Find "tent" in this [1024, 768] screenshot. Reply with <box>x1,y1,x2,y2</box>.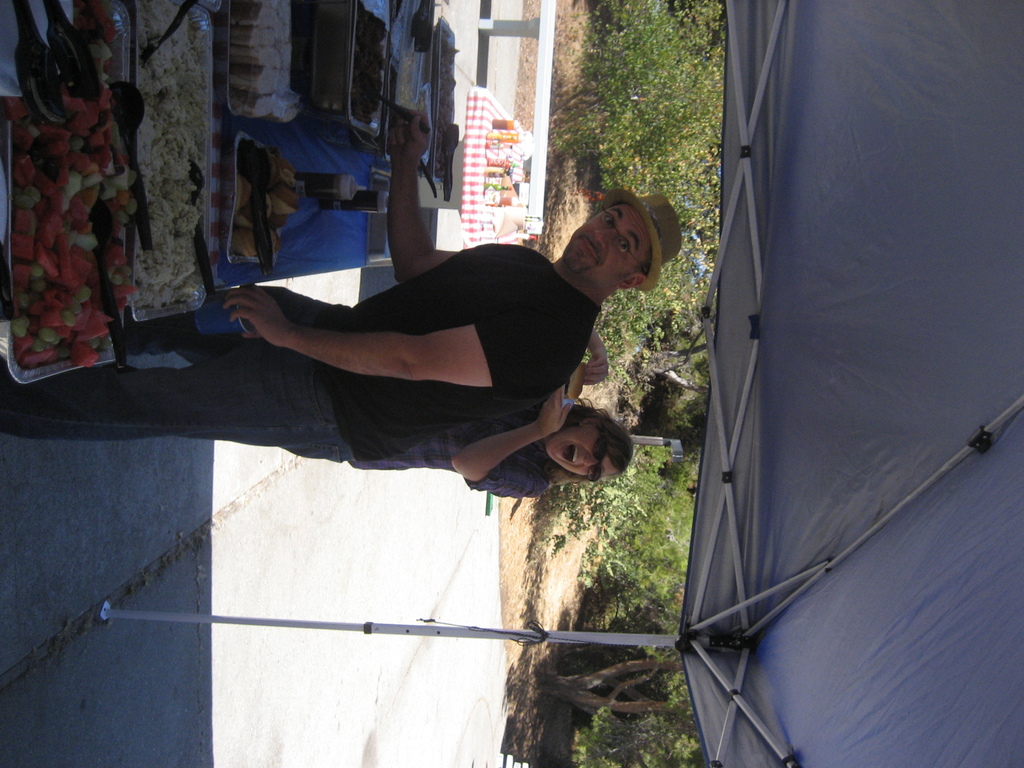
<box>101,13,1020,767</box>.
